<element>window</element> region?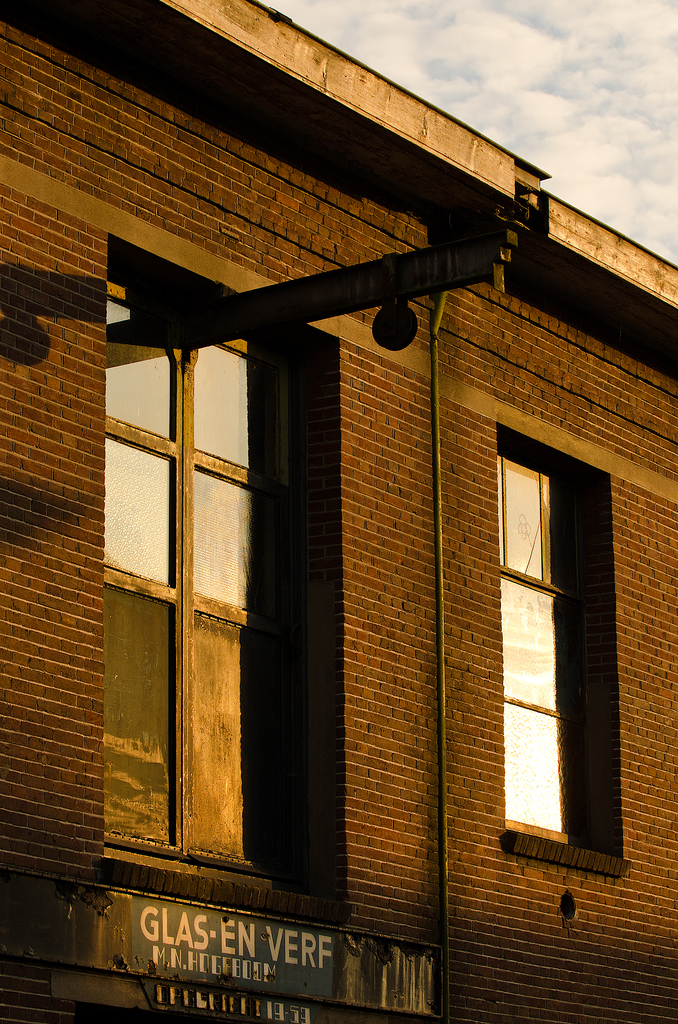
<bbox>496, 443, 624, 856</bbox>
